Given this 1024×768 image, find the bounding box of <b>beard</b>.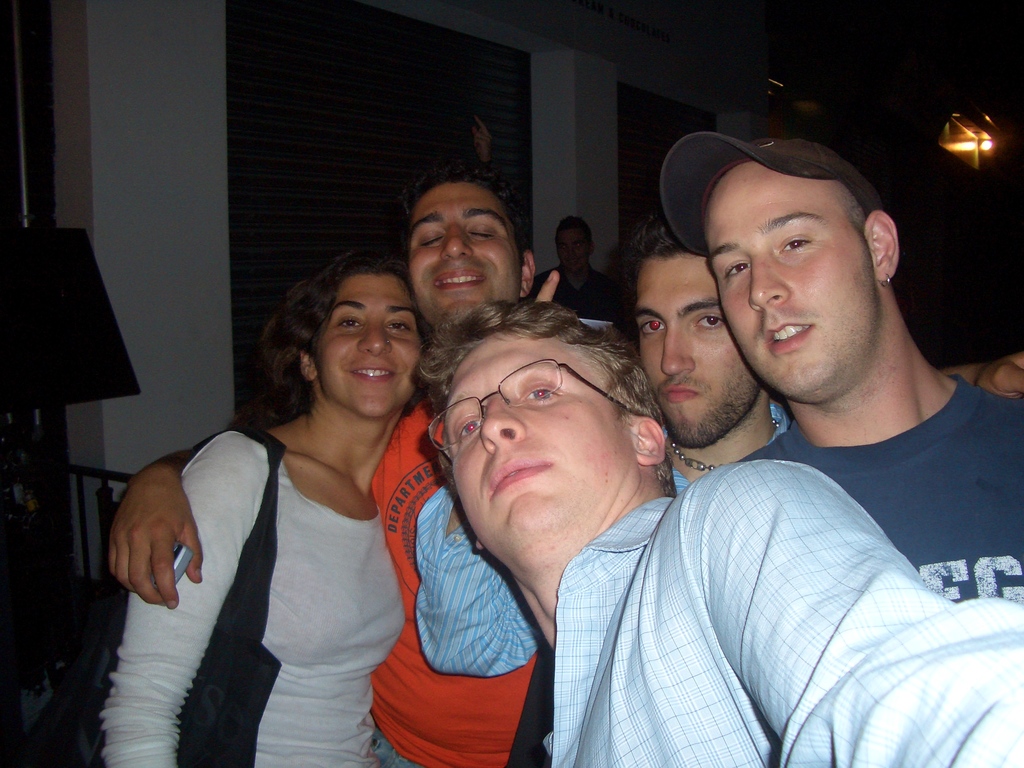
Rect(662, 371, 764, 451).
